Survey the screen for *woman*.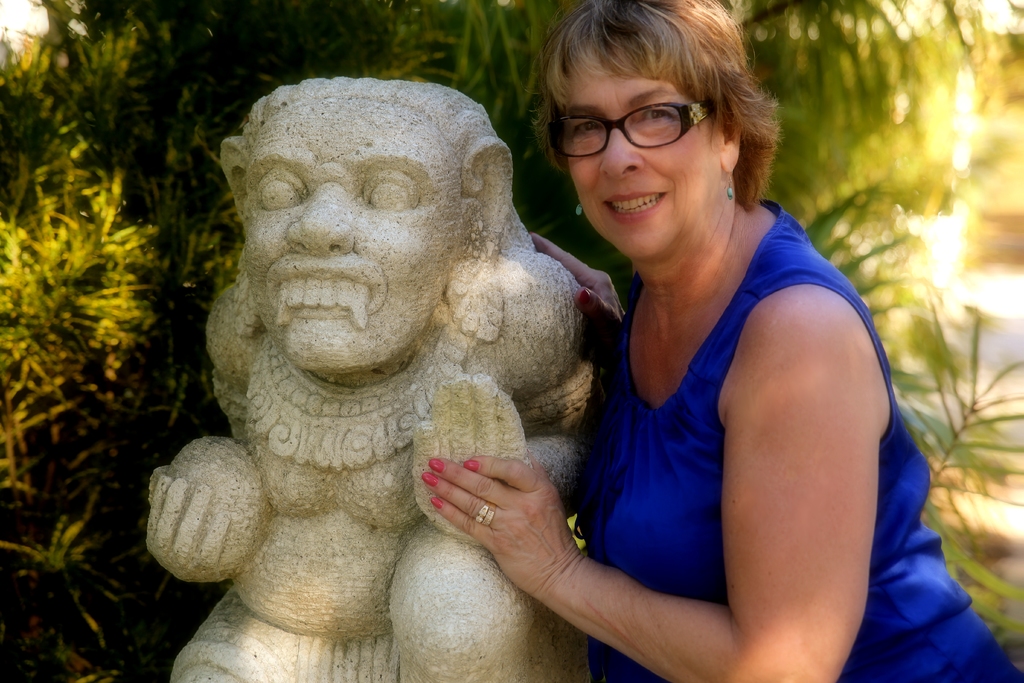
Survey found: [467, 26, 932, 682].
